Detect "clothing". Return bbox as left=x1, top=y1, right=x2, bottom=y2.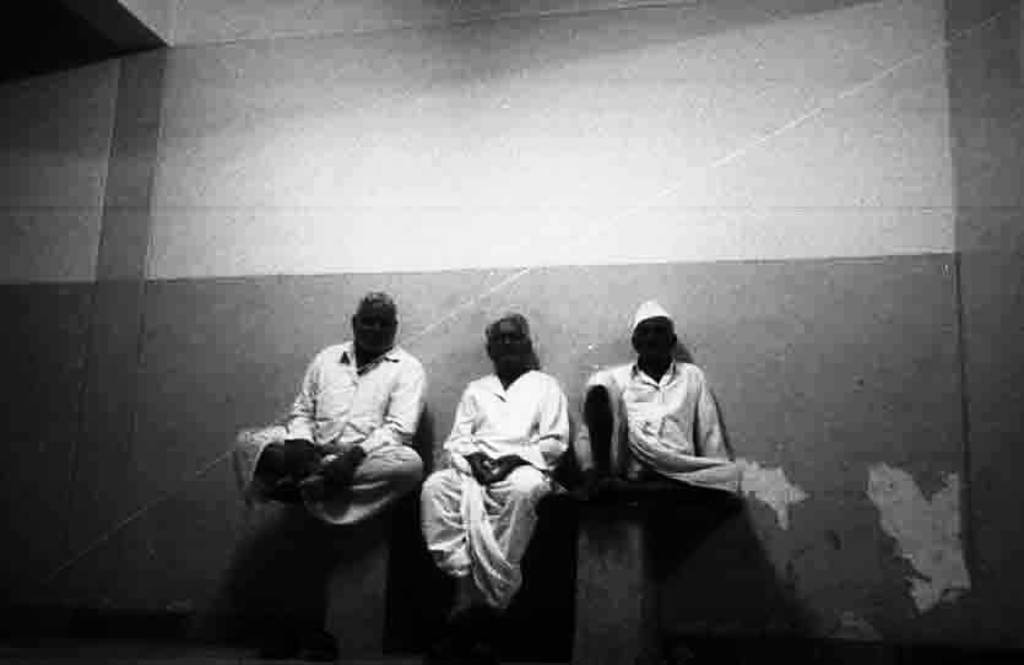
left=228, top=331, right=426, bottom=528.
